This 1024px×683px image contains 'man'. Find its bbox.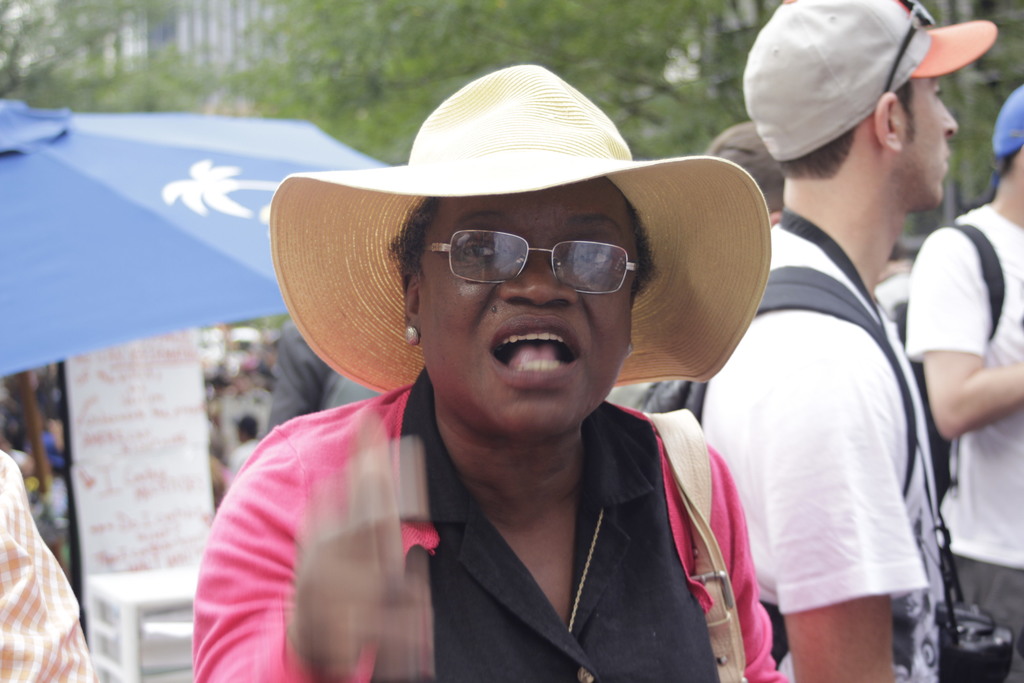
{"x1": 689, "y1": 17, "x2": 1002, "y2": 682}.
